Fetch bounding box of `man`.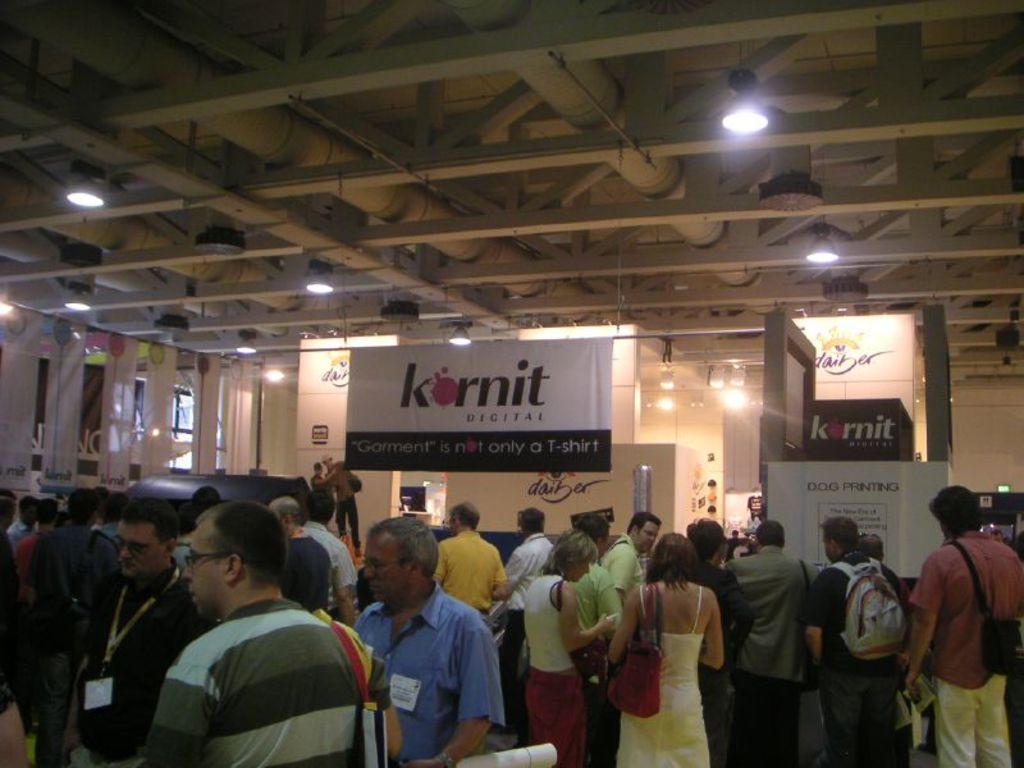
Bbox: box=[690, 520, 755, 762].
